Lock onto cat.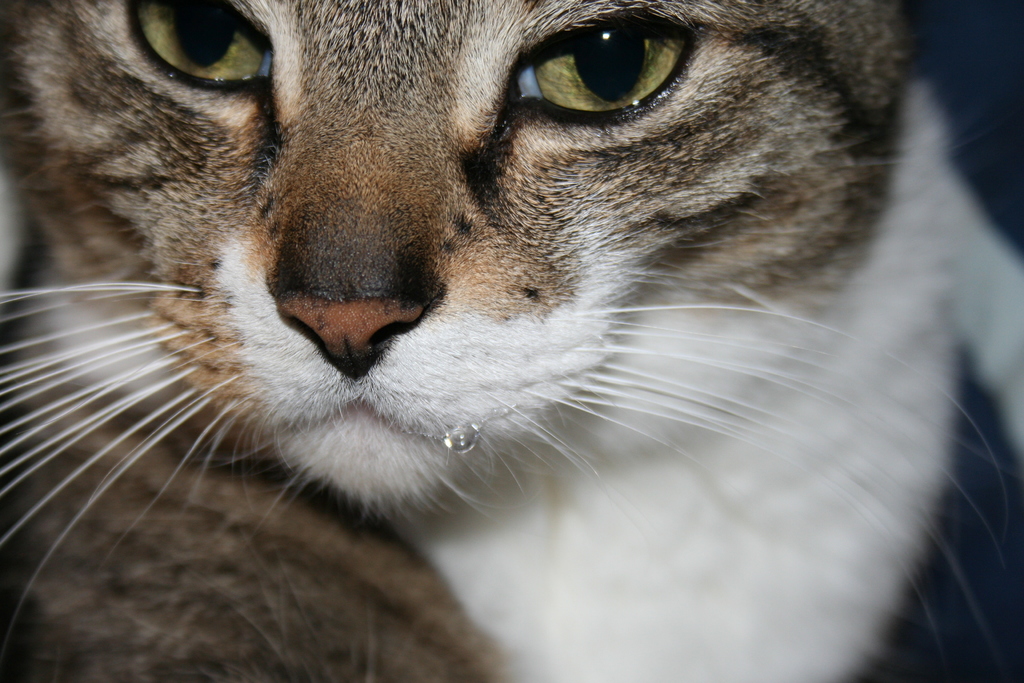
Locked: 0/0/1023/682.
